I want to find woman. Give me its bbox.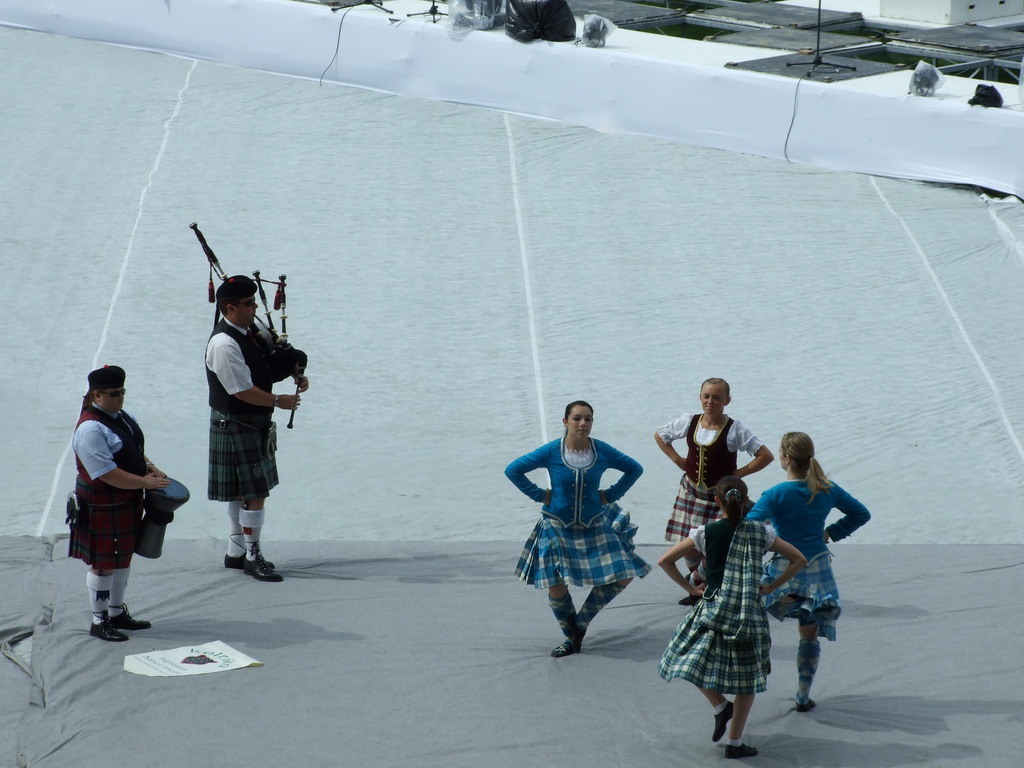
648:491:800:753.
